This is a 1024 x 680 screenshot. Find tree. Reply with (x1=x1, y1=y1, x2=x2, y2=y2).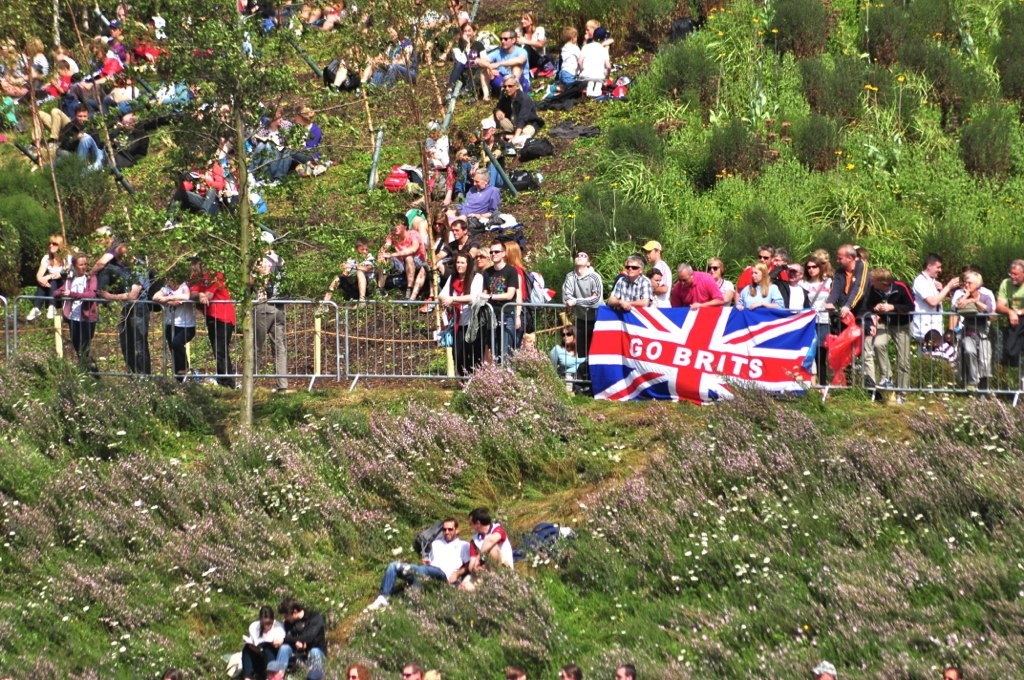
(x1=1, y1=154, x2=109, y2=266).
